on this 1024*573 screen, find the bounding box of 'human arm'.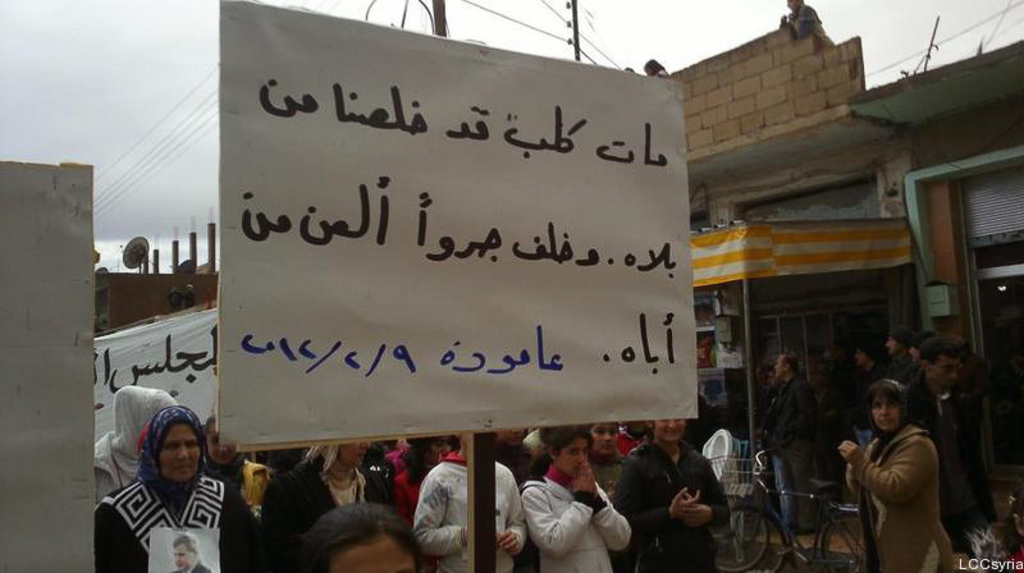
Bounding box: <box>410,464,471,559</box>.
